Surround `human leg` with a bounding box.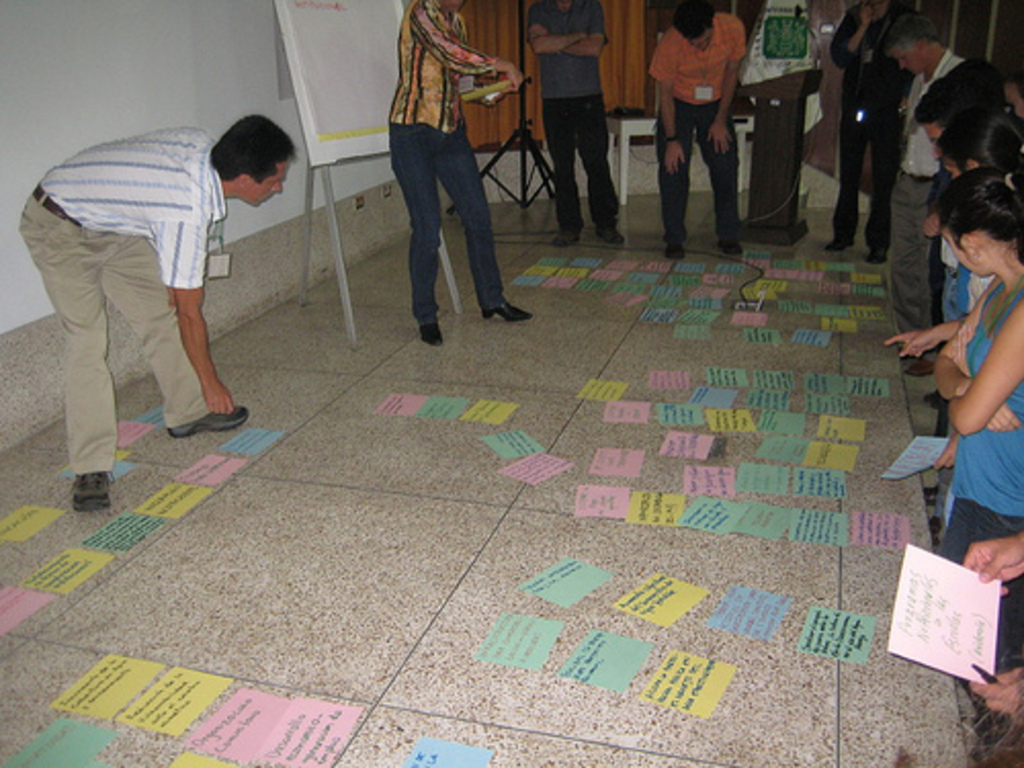
crop(92, 229, 250, 438).
